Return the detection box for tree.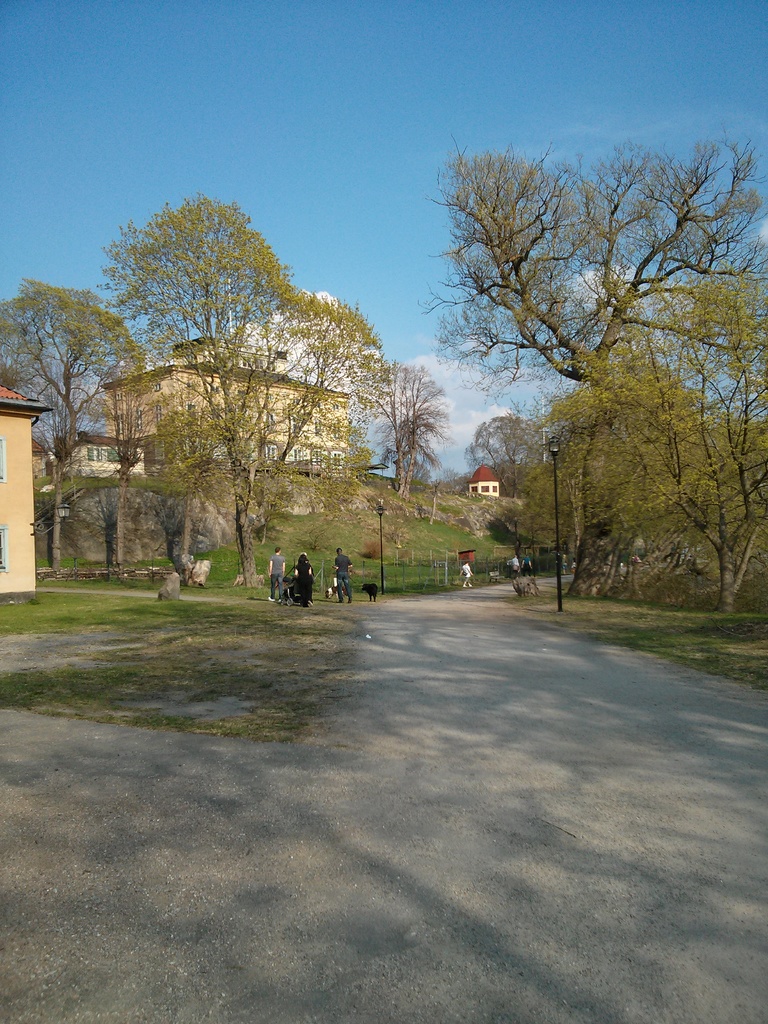
[0, 279, 143, 479].
